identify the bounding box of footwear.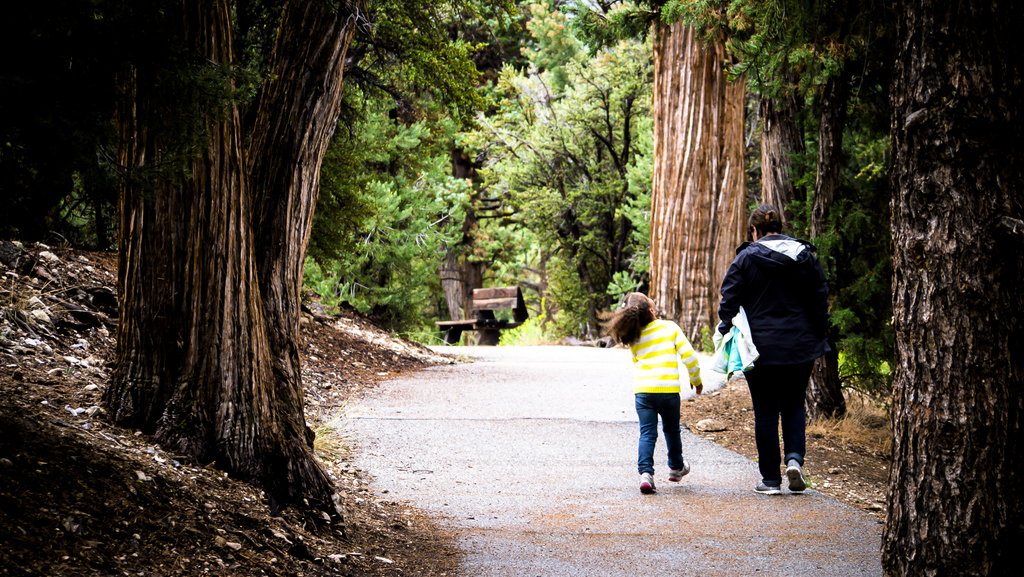
668, 459, 689, 480.
